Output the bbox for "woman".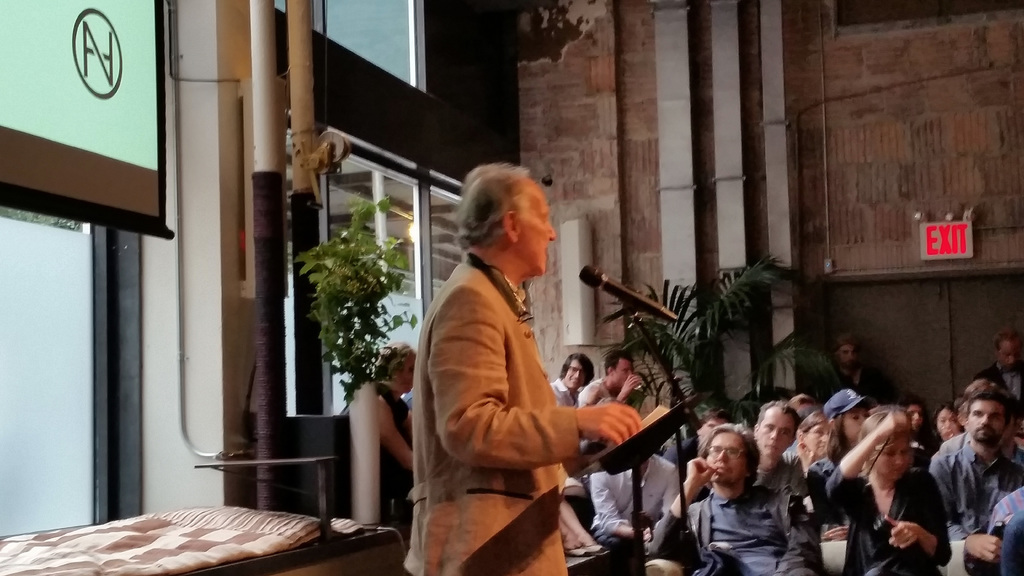
(left=926, top=398, right=961, bottom=458).
